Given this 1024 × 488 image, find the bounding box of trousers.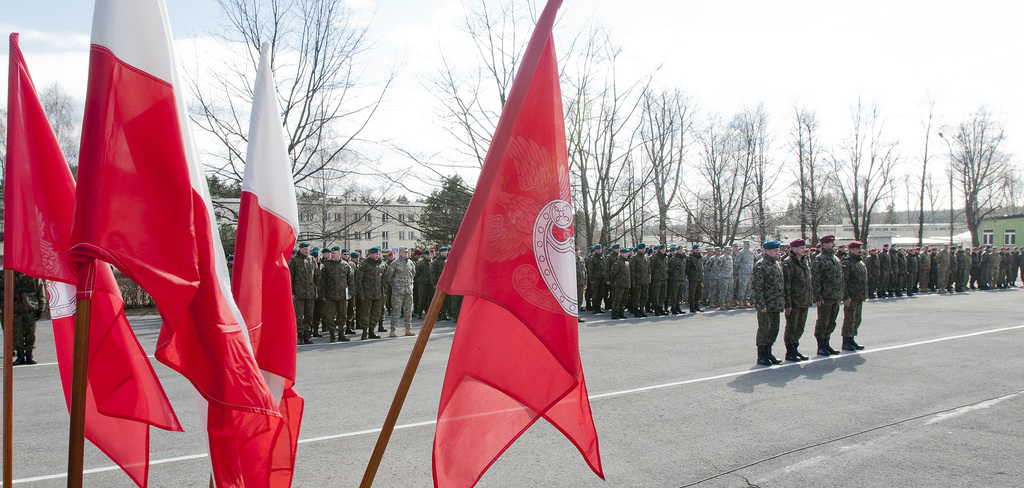
929:272:936:287.
